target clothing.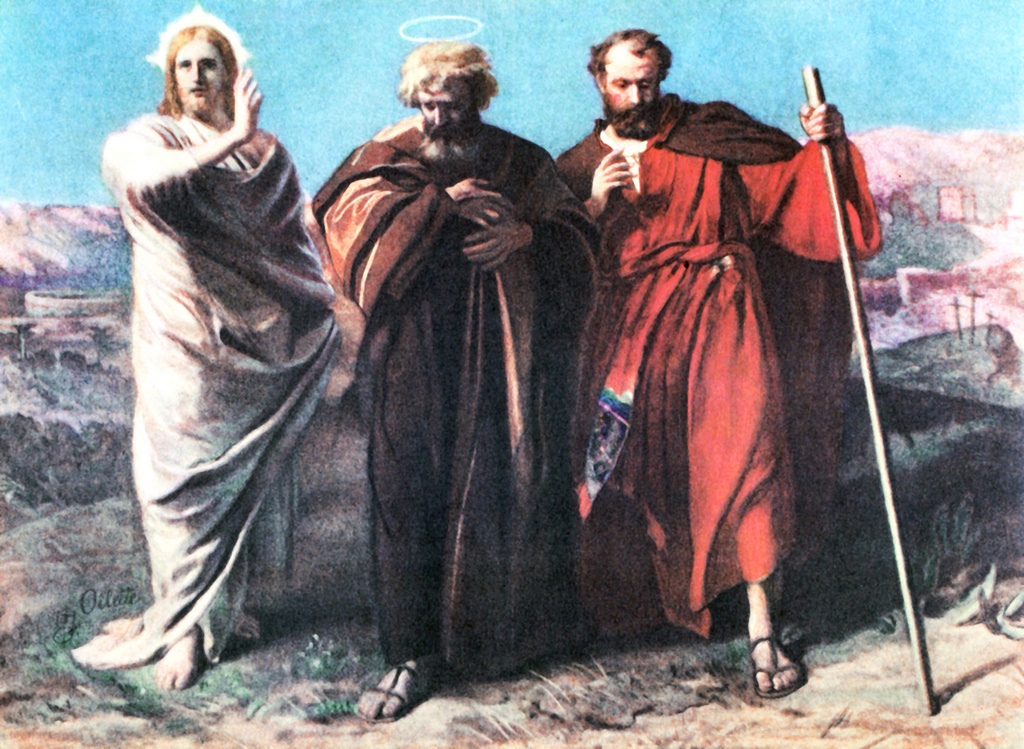
Target region: [558,94,878,639].
